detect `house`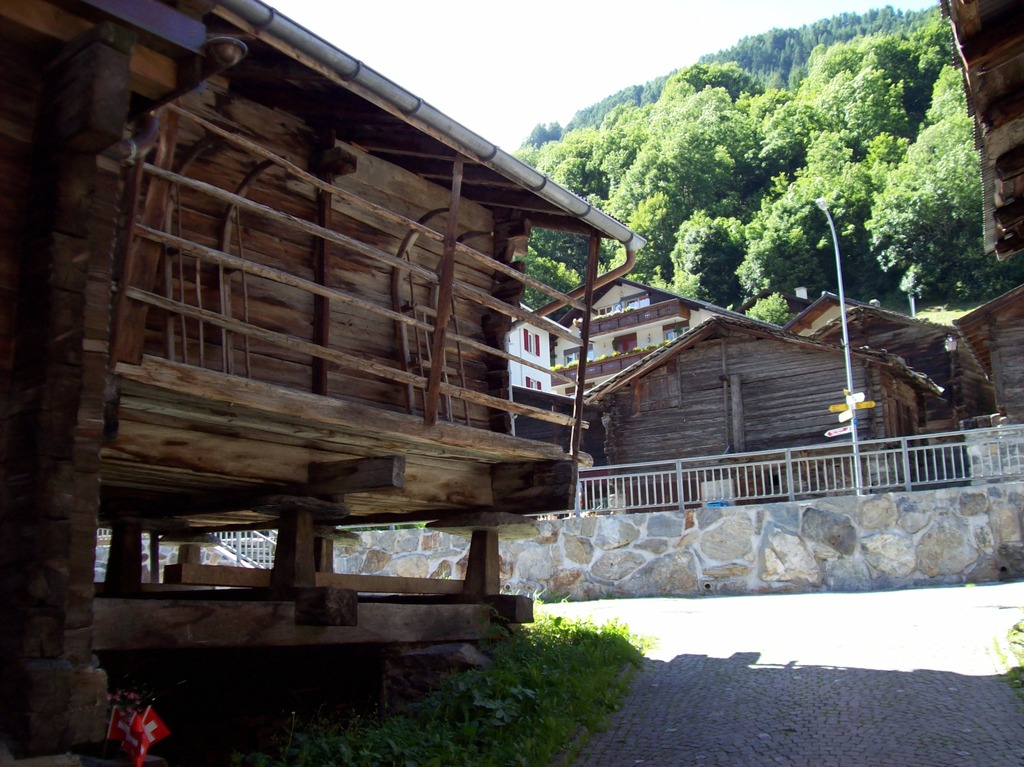
pyautogui.locateOnScreen(0, 1, 655, 761)
